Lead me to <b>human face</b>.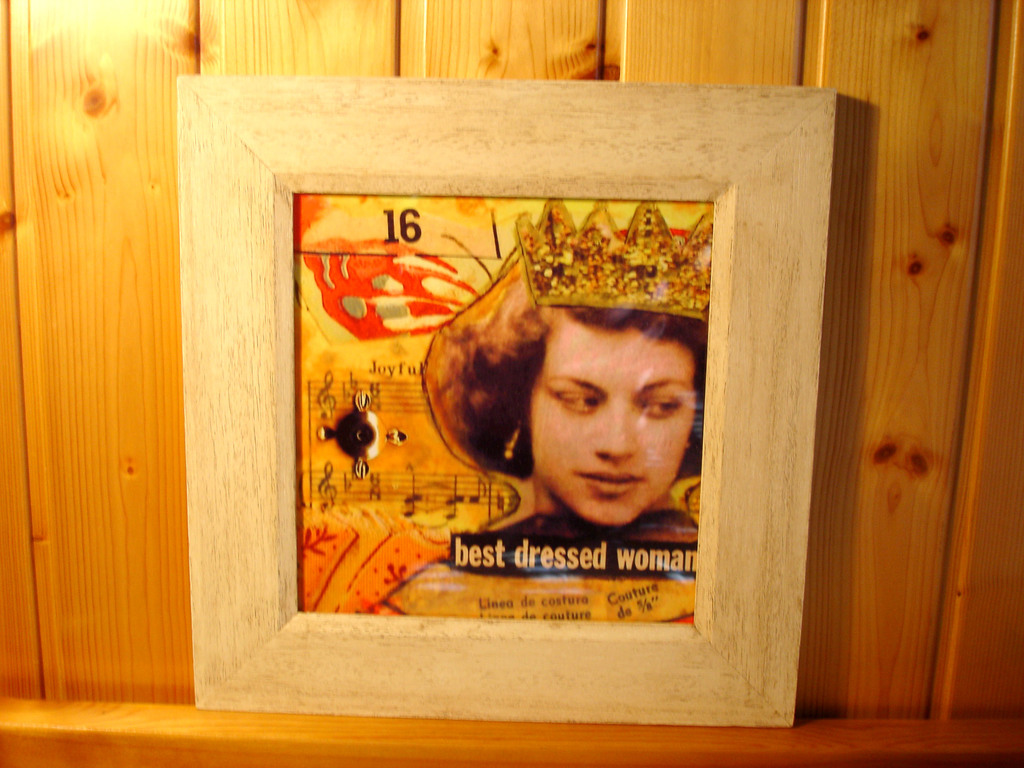
Lead to bbox=[530, 336, 697, 529].
